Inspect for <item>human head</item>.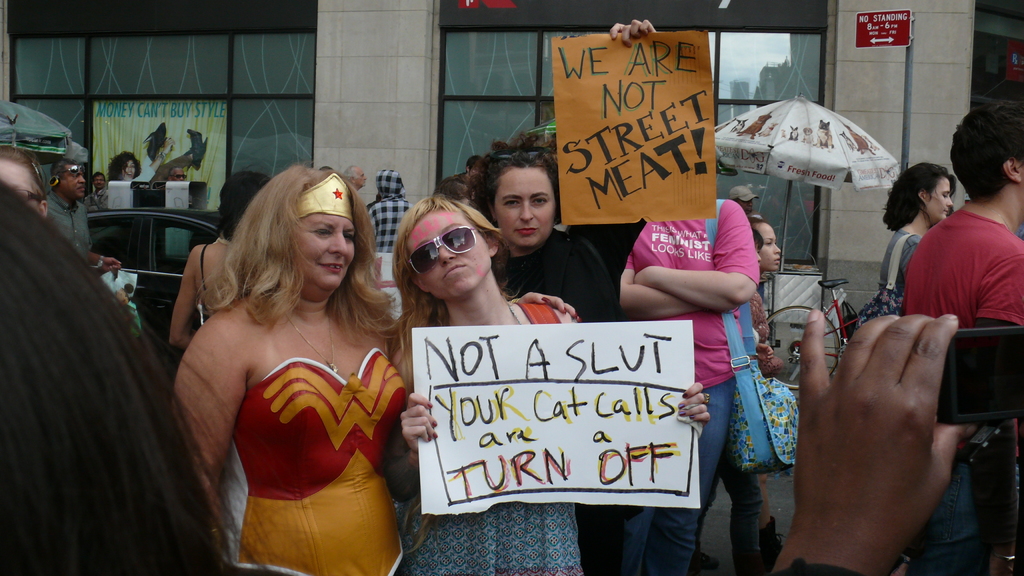
Inspection: crop(90, 169, 108, 190).
